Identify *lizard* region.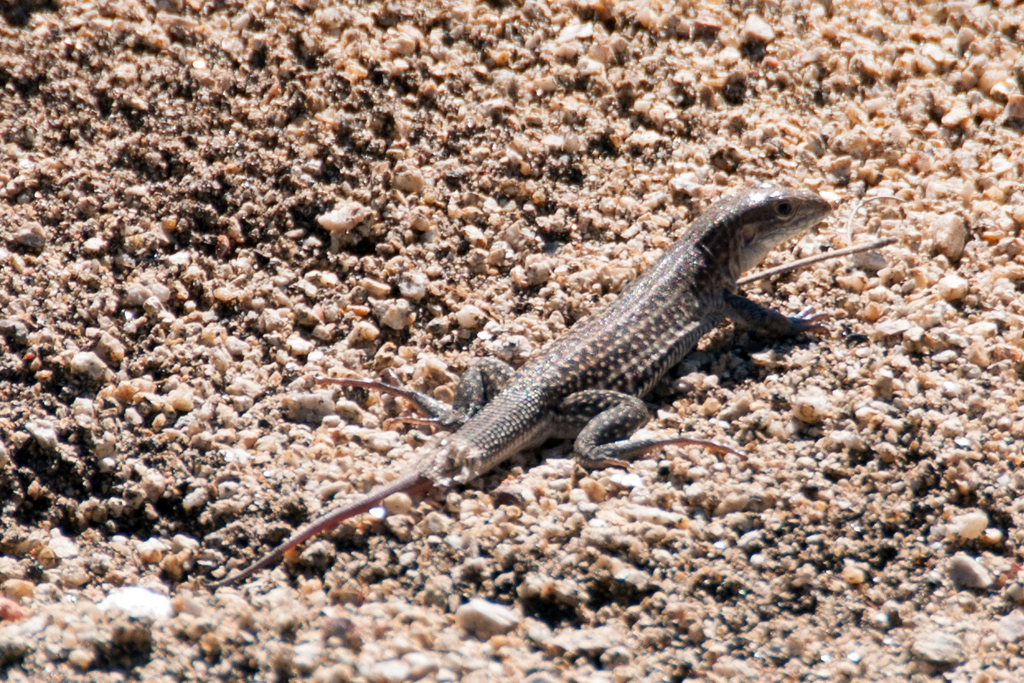
Region: x1=204 y1=188 x2=833 y2=584.
